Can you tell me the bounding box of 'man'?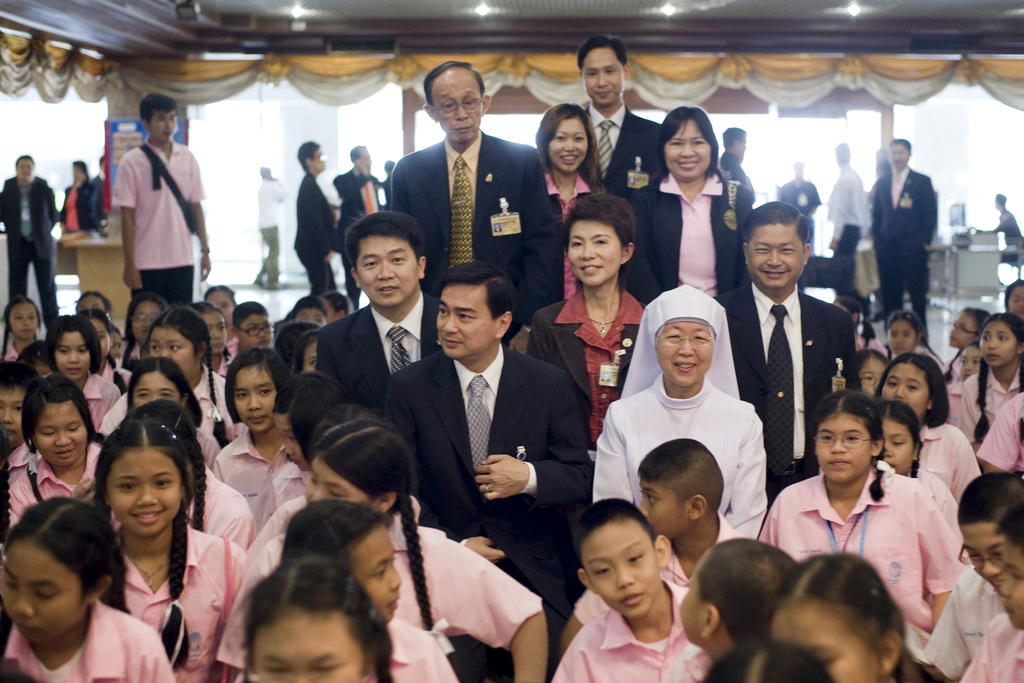
[298,140,340,296].
